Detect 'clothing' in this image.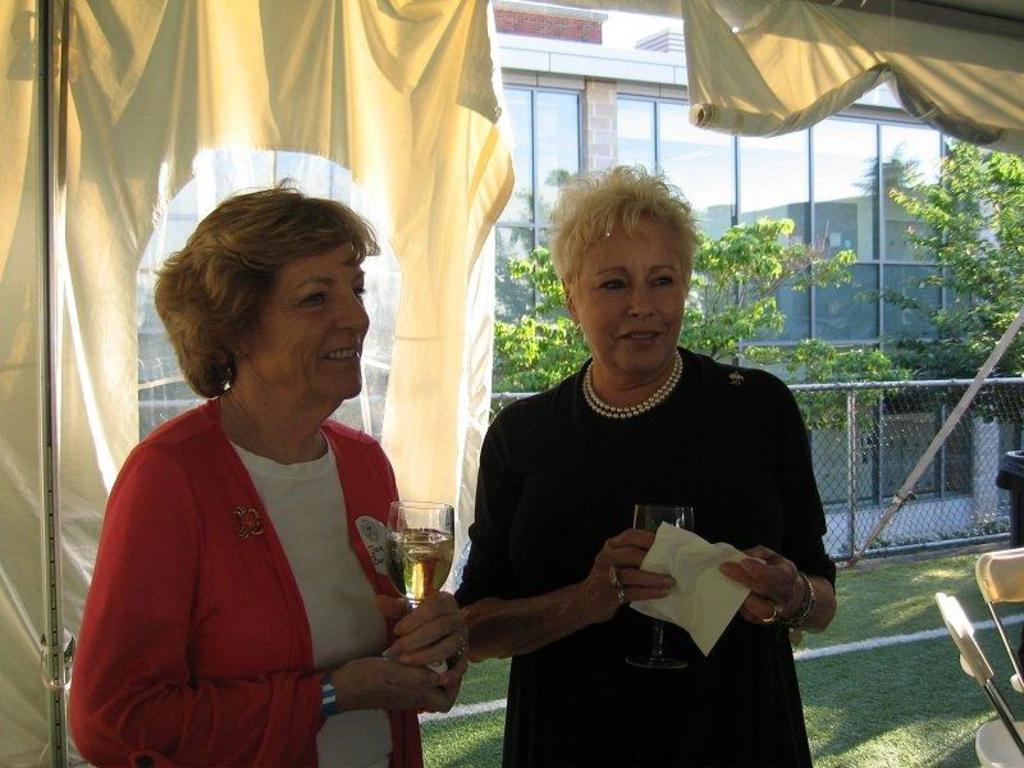
Detection: 443 303 828 703.
